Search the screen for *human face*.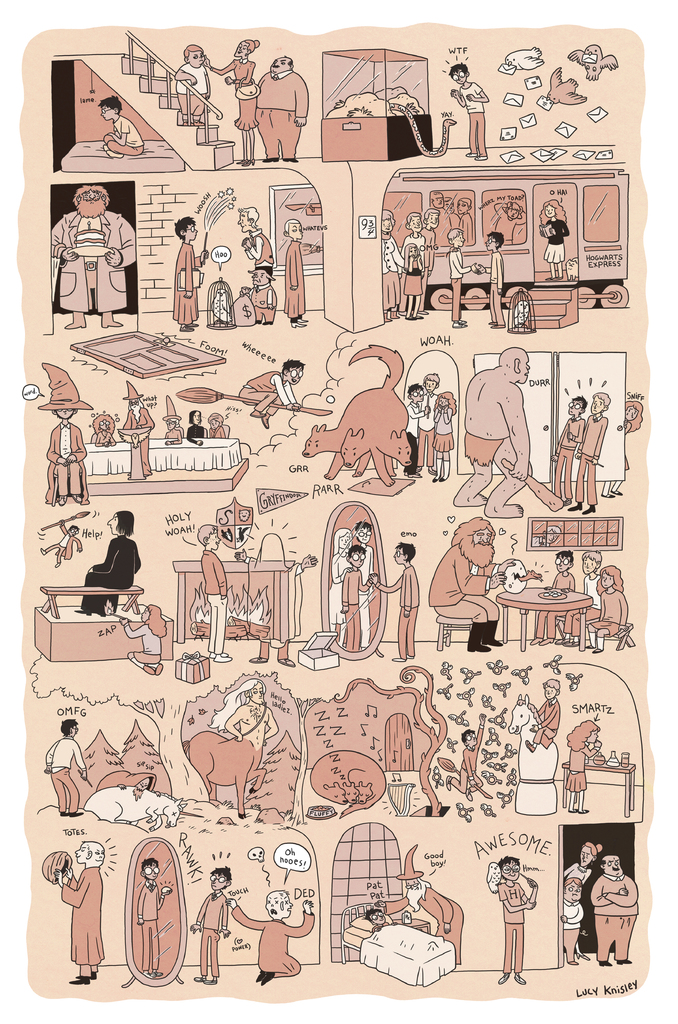
Found at <region>622, 405, 631, 421</region>.
